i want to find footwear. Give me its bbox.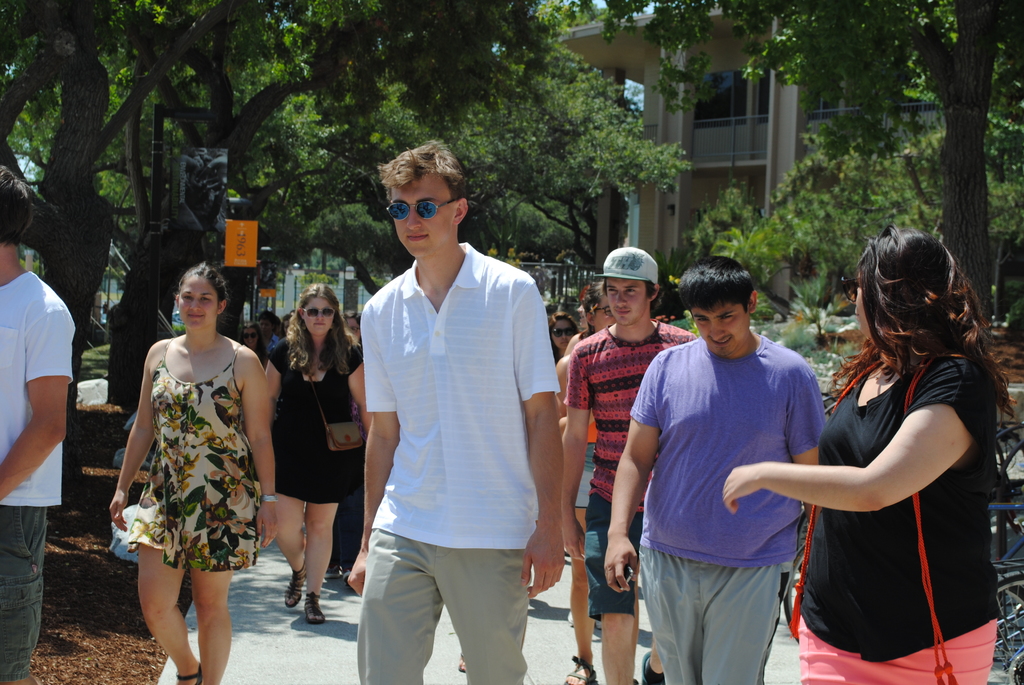
324/562/341/579.
